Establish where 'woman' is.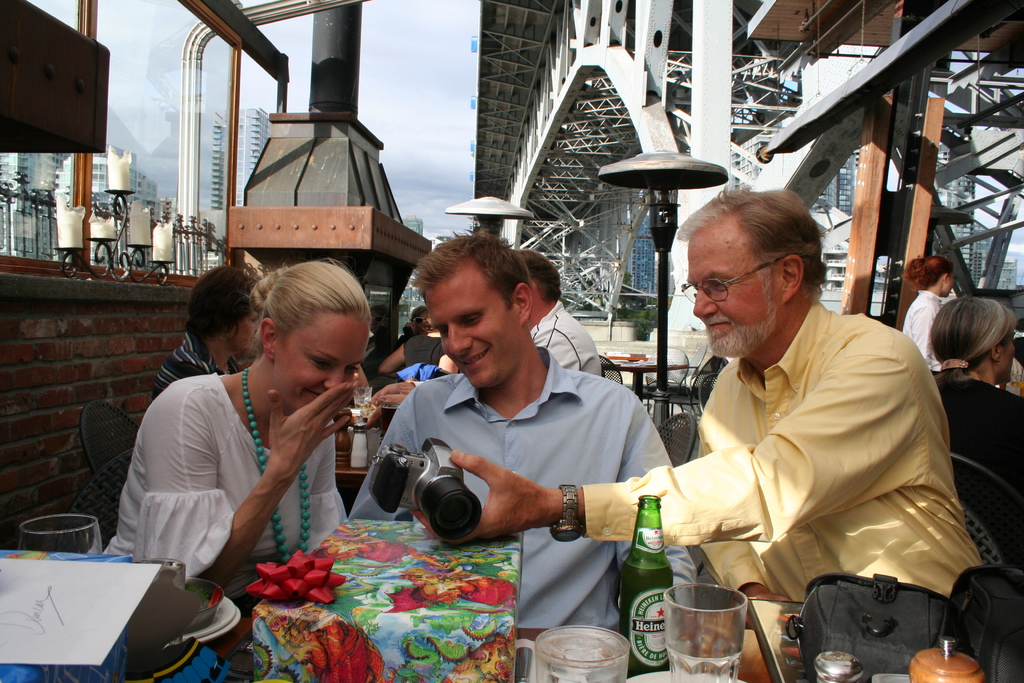
Established at <box>899,255,957,376</box>.
